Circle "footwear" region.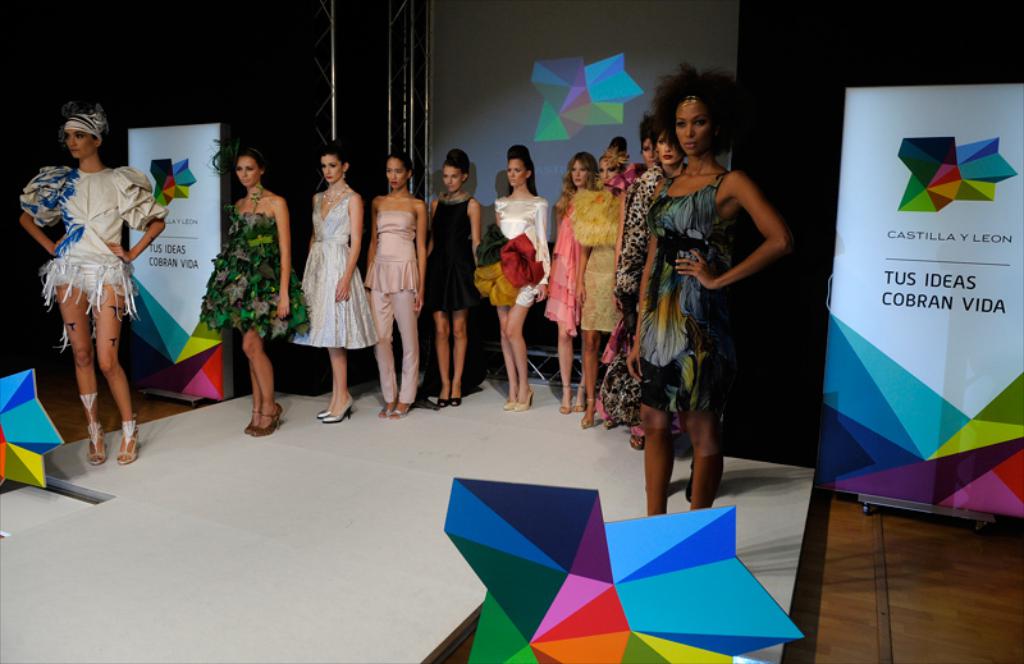
Region: x1=451 y1=397 x2=461 y2=407.
